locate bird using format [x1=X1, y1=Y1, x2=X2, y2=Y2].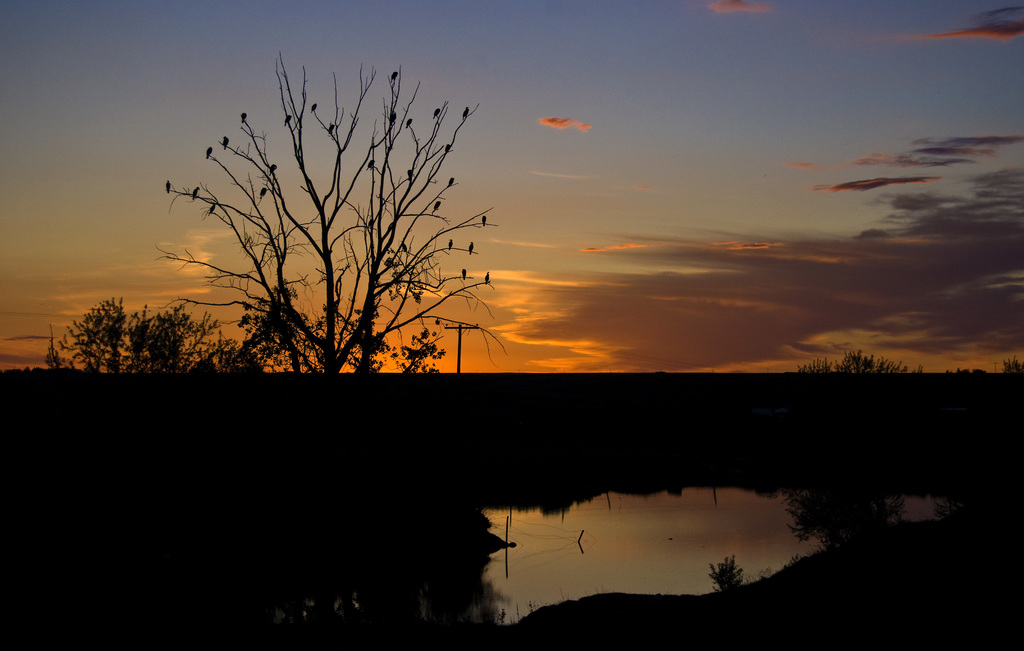
[x1=308, y1=100, x2=319, y2=116].
